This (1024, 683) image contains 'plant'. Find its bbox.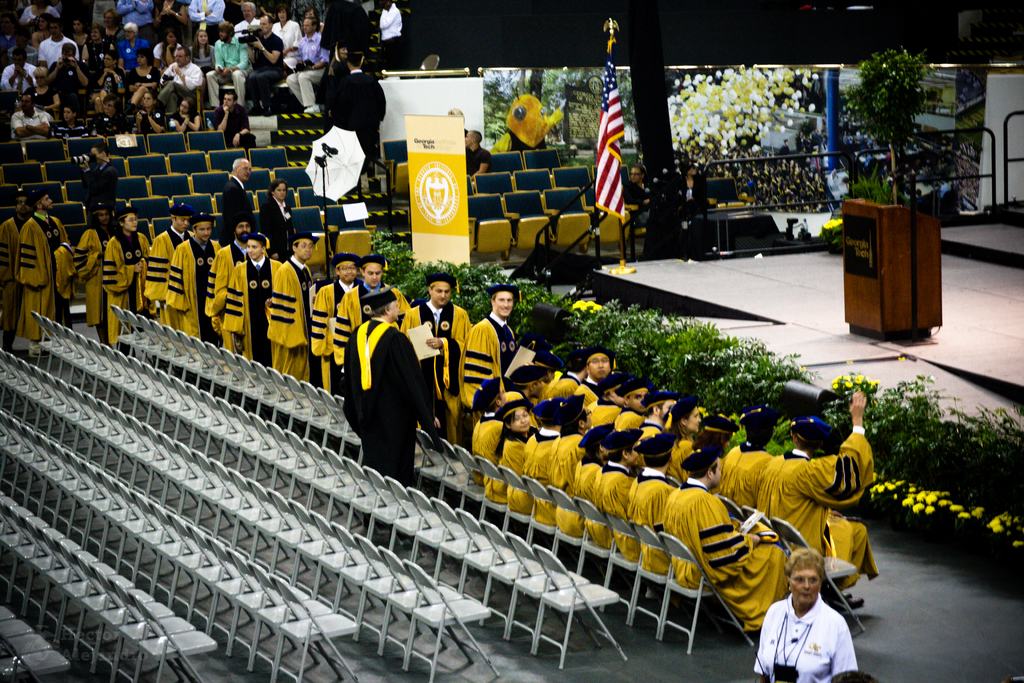
689, 330, 803, 430.
